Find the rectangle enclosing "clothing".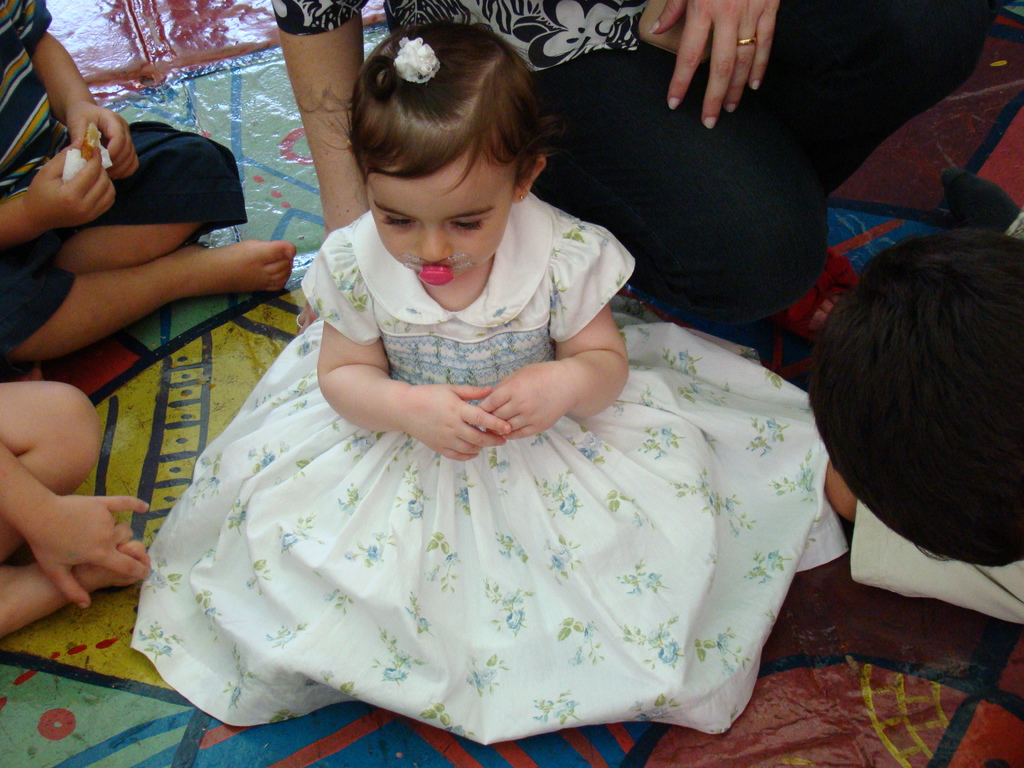
crop(0, 0, 250, 333).
